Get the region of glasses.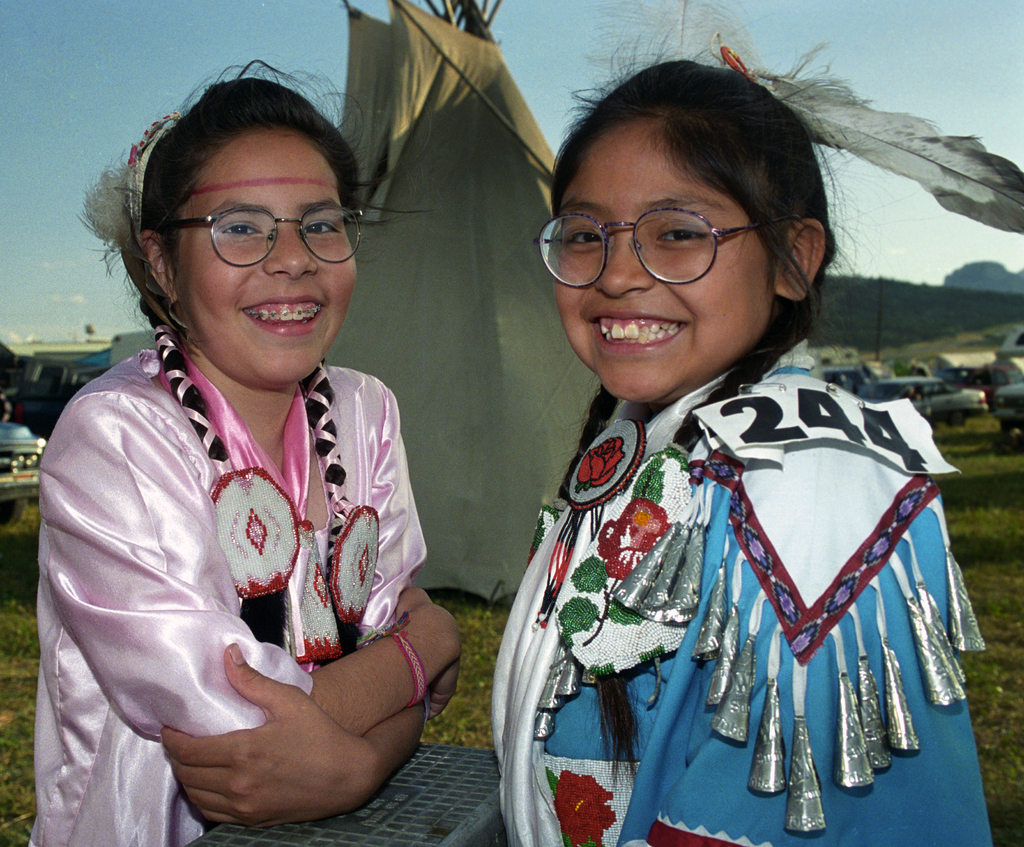
{"x1": 141, "y1": 207, "x2": 364, "y2": 268}.
